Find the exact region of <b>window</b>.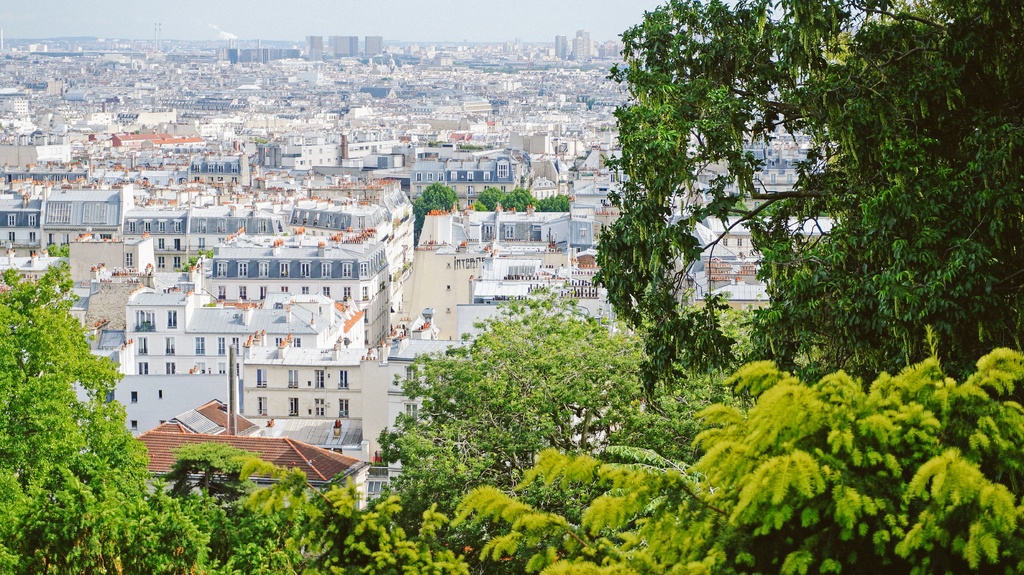
Exact region: <box>467,186,474,196</box>.
